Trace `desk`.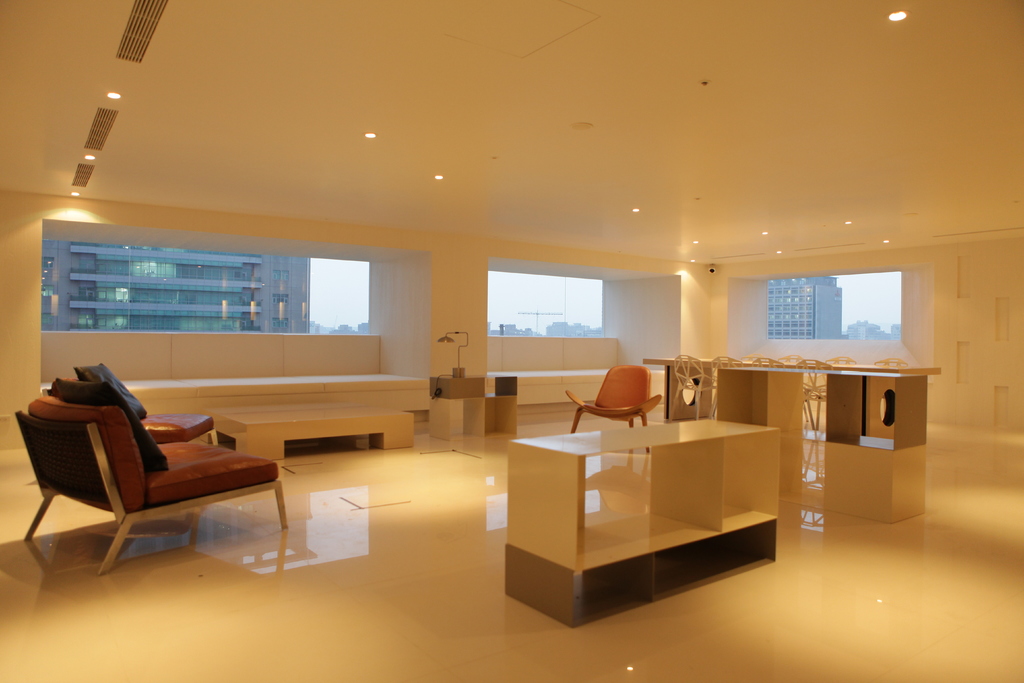
Traced to x1=504, y1=391, x2=827, y2=634.
